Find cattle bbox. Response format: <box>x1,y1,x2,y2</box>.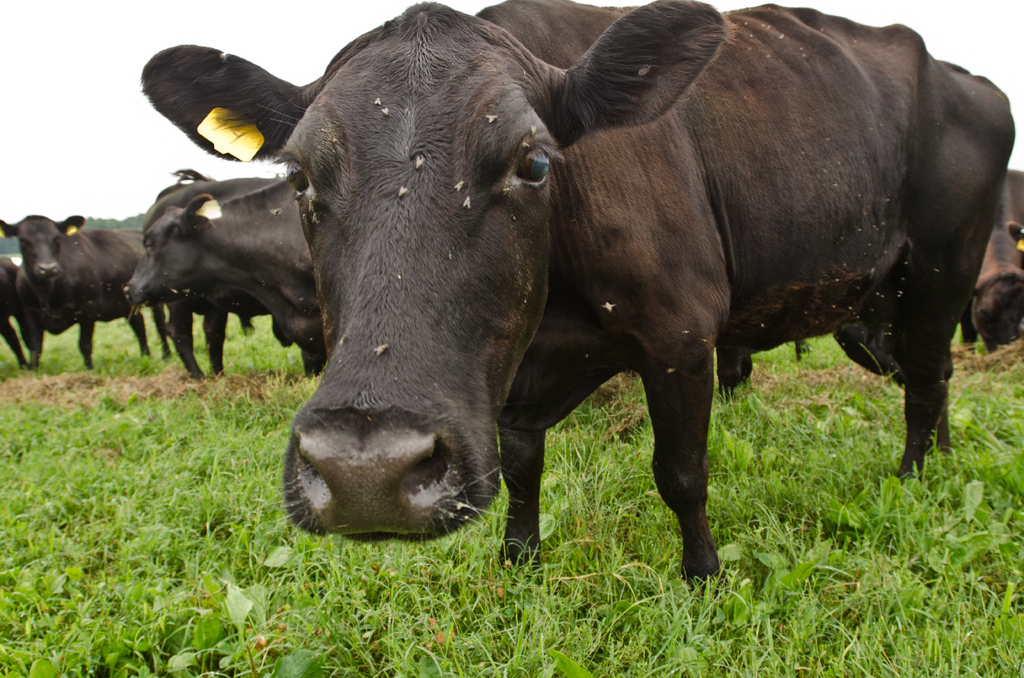
<box>122,190,320,375</box>.
